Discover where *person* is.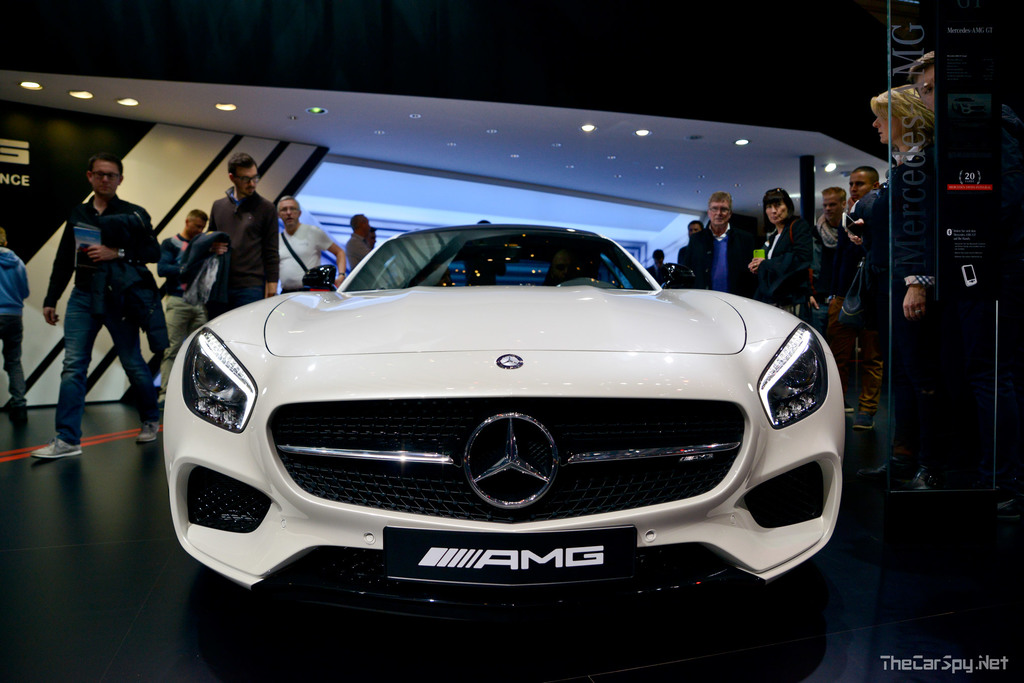
Discovered at 157, 206, 212, 402.
